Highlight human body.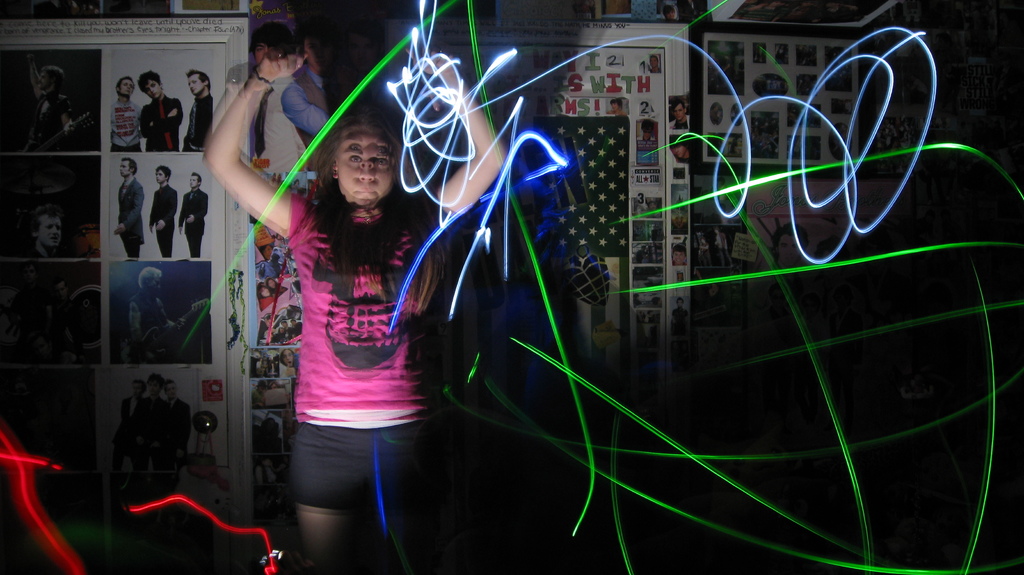
Highlighted region: (left=24, top=89, right=75, bottom=148).
